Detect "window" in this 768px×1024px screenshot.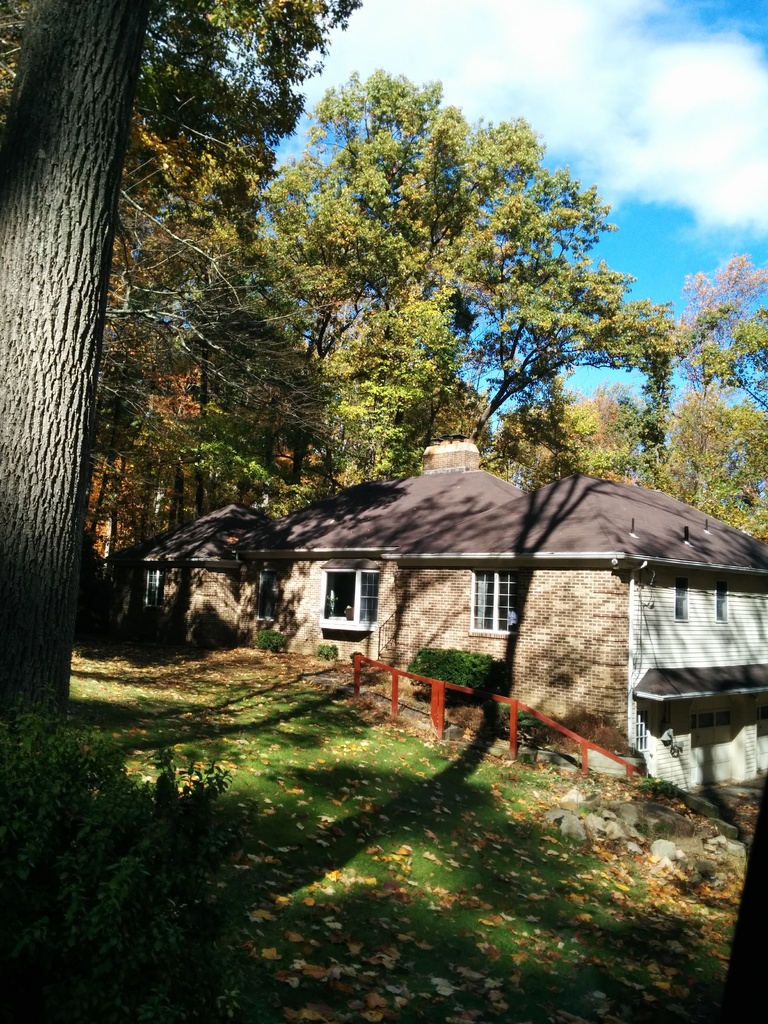
Detection: rect(716, 584, 728, 624).
